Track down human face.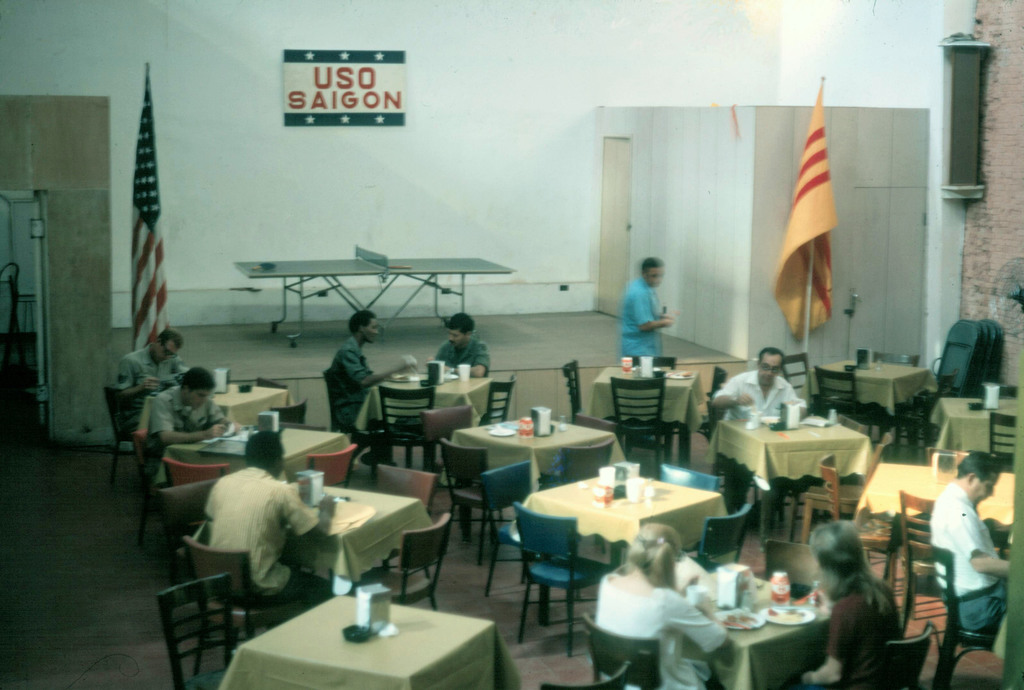
Tracked to detection(973, 475, 995, 502).
